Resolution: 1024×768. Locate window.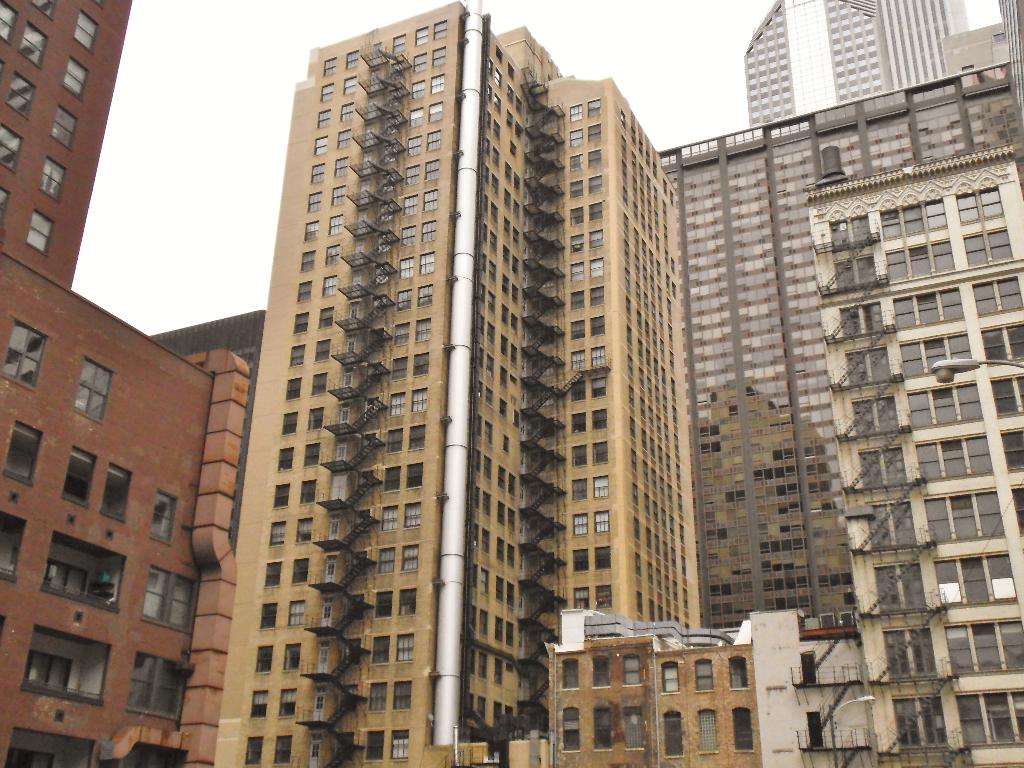
(406,170,420,188).
